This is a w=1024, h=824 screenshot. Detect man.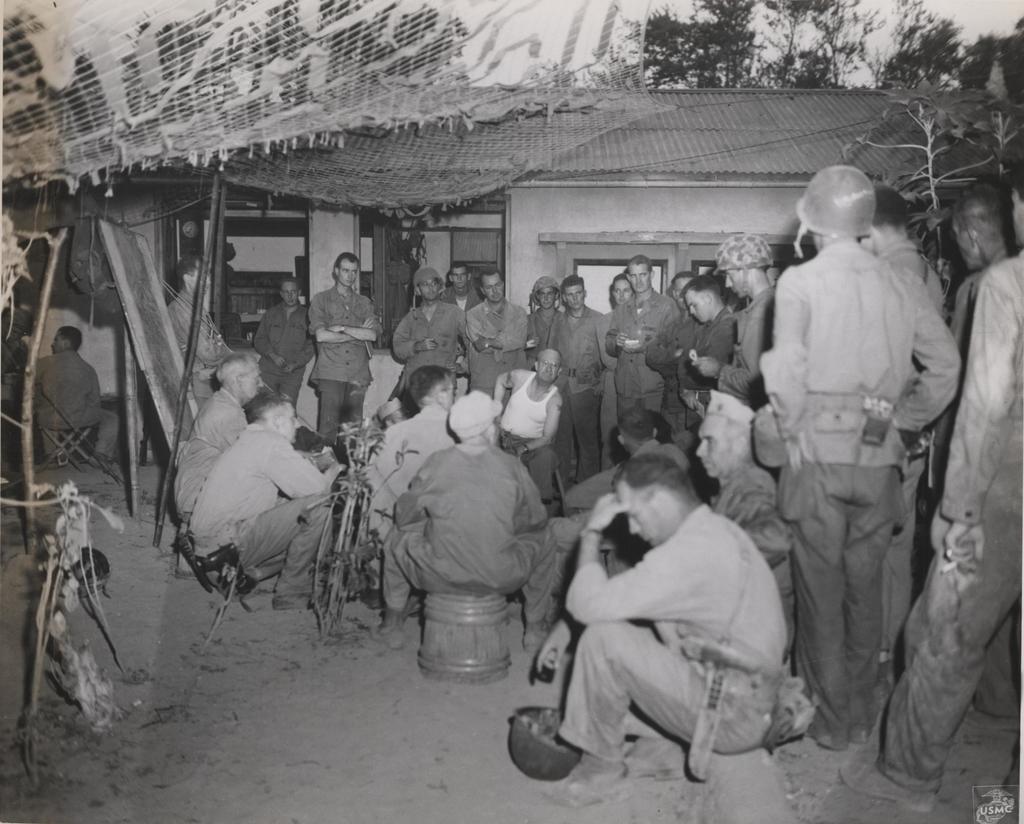
{"x1": 473, "y1": 269, "x2": 524, "y2": 387}.
